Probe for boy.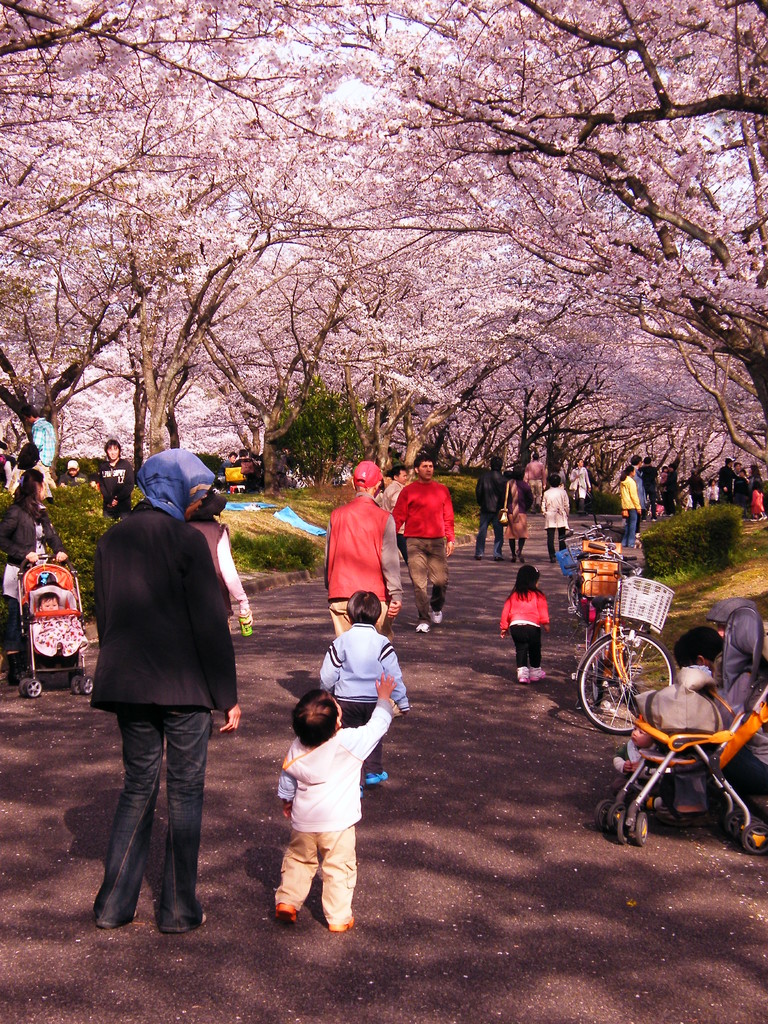
Probe result: 322,586,403,784.
